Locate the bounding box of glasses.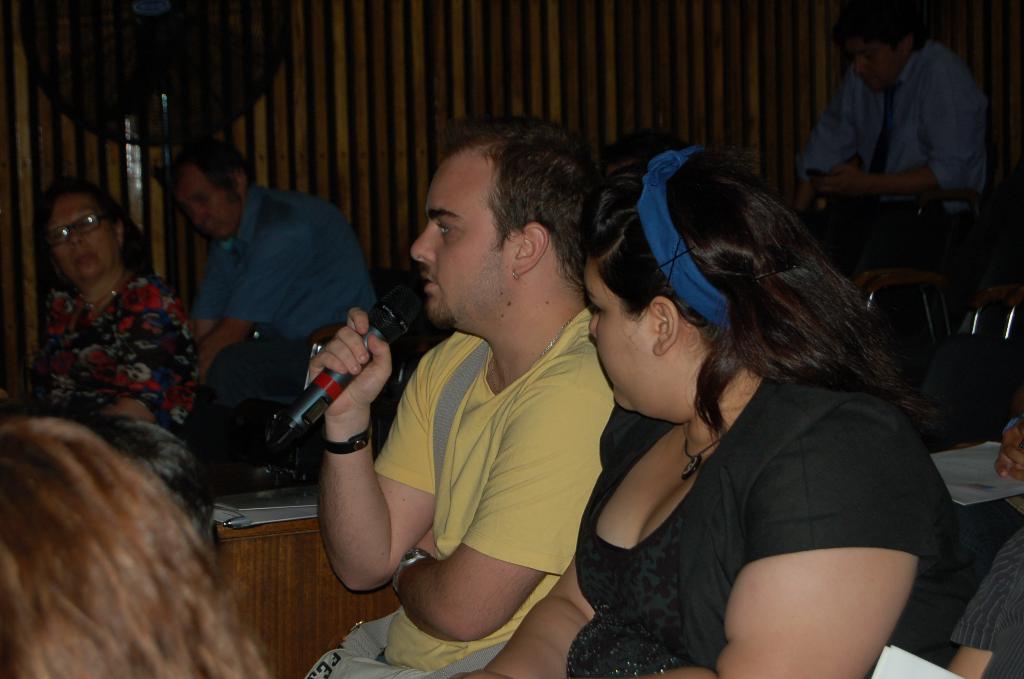
Bounding box: box=[33, 208, 109, 259].
